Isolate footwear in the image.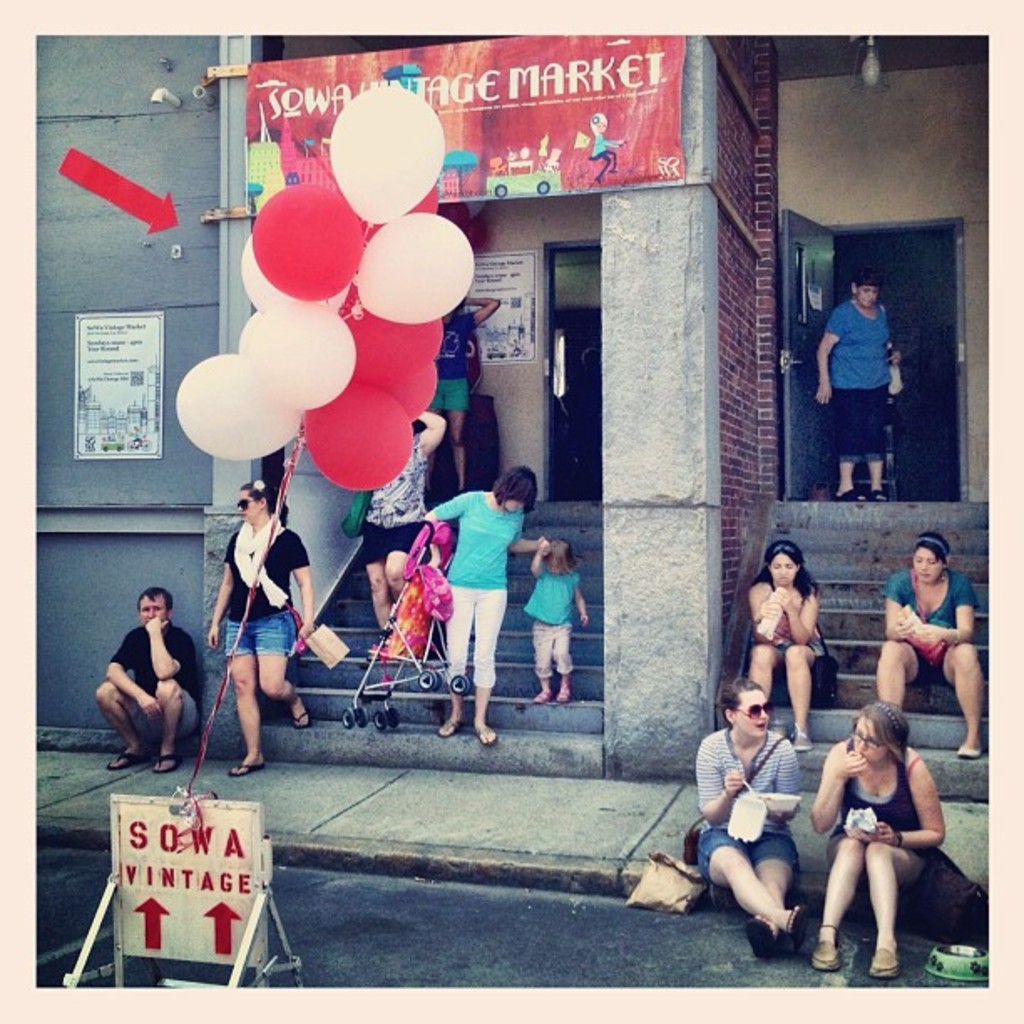
Isolated region: (left=788, top=904, right=812, bottom=944).
